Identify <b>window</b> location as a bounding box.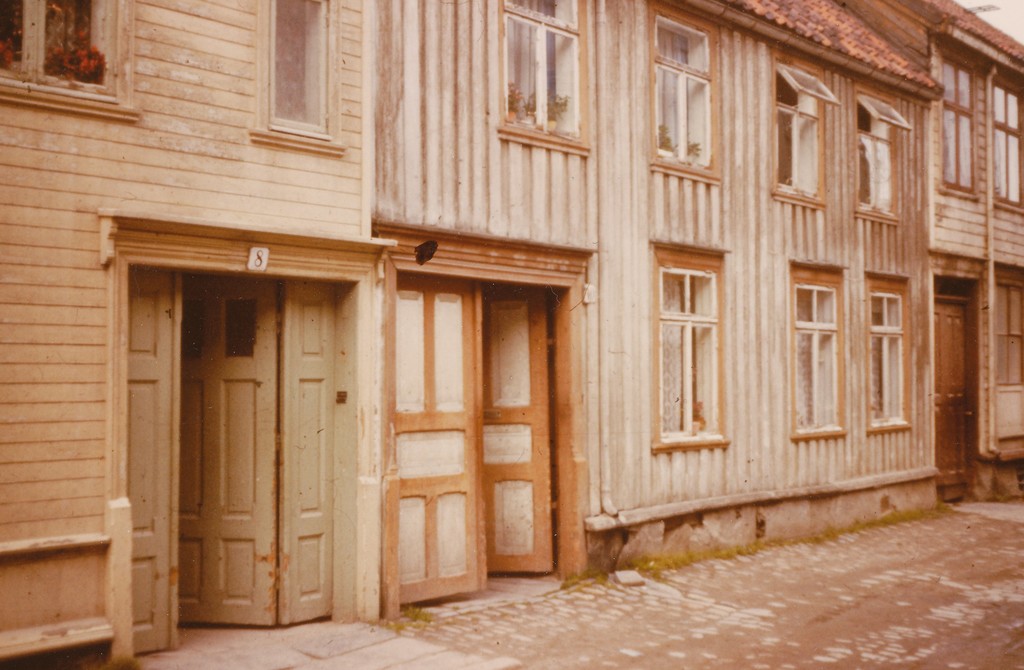
x1=771 y1=108 x2=824 y2=201.
